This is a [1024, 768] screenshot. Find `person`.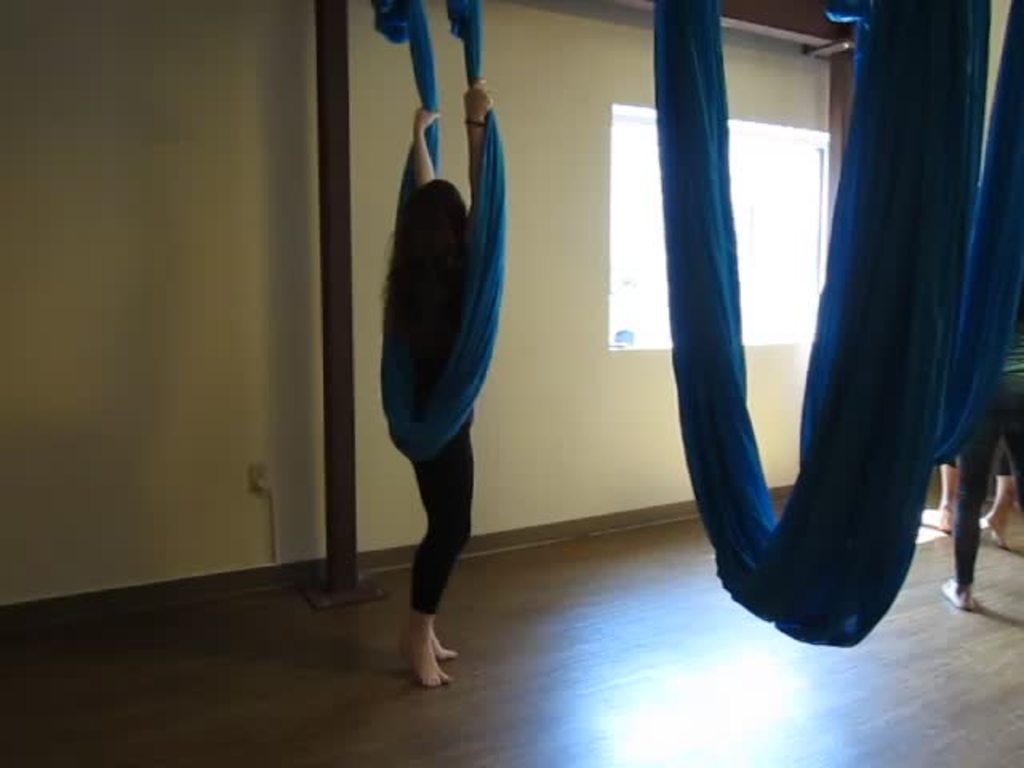
Bounding box: <bbox>381, 85, 496, 688</bbox>.
